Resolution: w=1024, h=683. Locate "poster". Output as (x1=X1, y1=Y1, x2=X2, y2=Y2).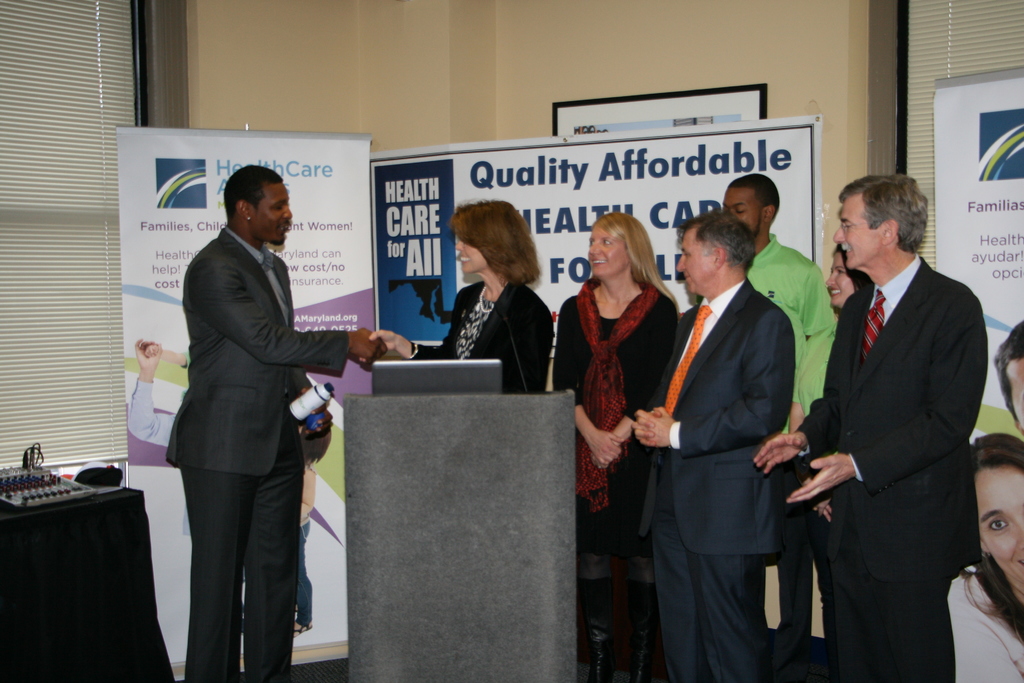
(x1=929, y1=60, x2=1023, y2=411).
